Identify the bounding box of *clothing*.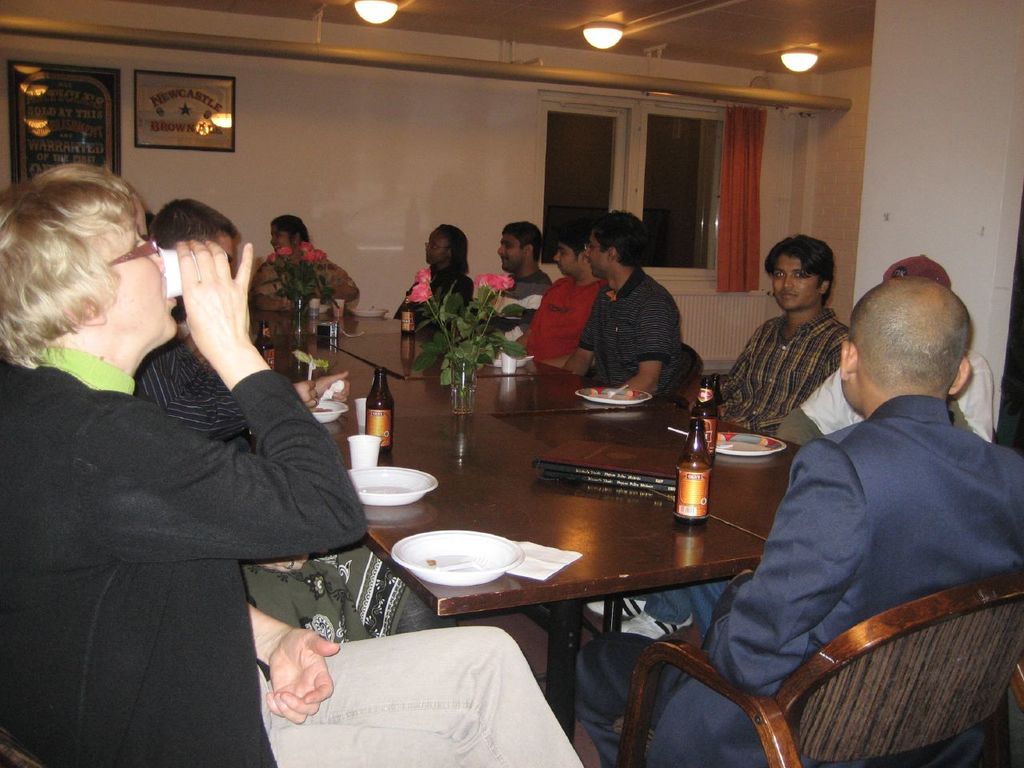
(777, 350, 997, 445).
